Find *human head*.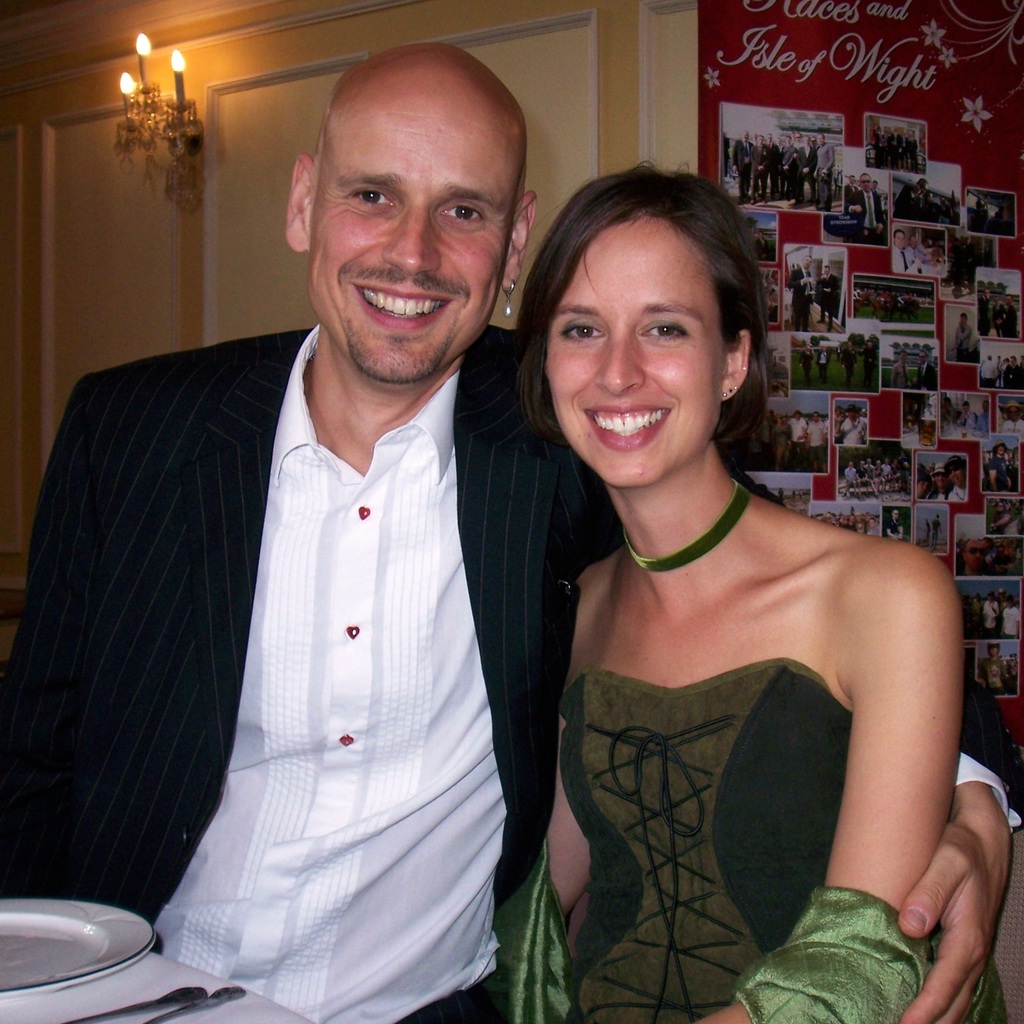
Rect(278, 29, 545, 333).
